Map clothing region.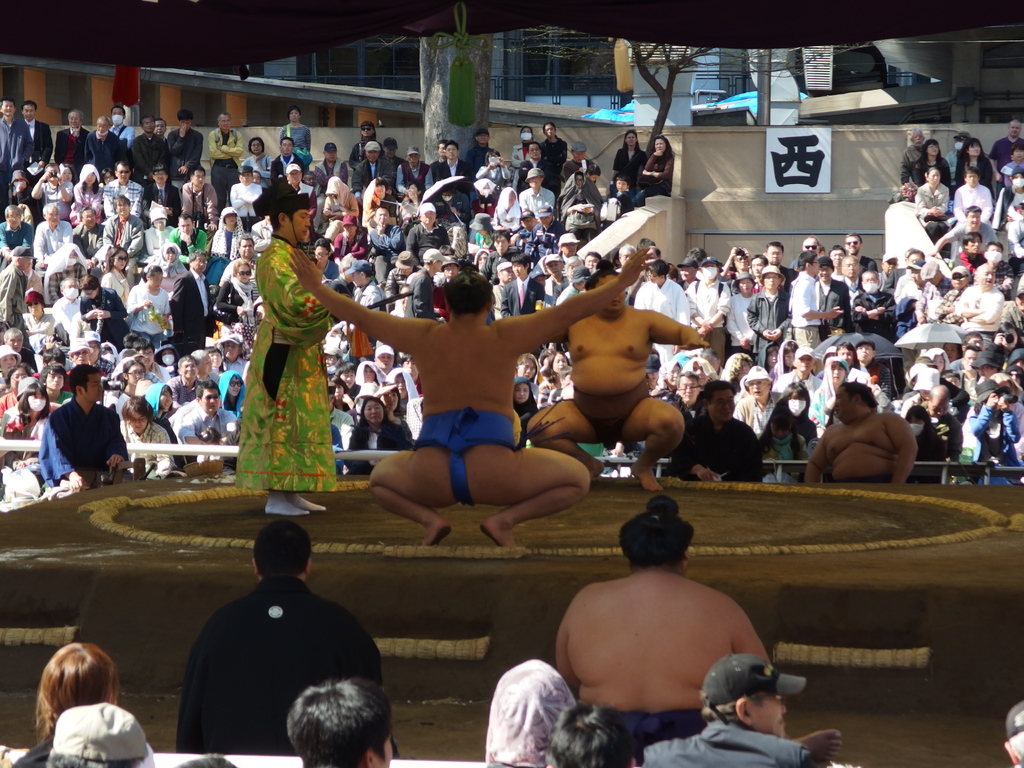
Mapped to bbox(735, 392, 790, 440).
